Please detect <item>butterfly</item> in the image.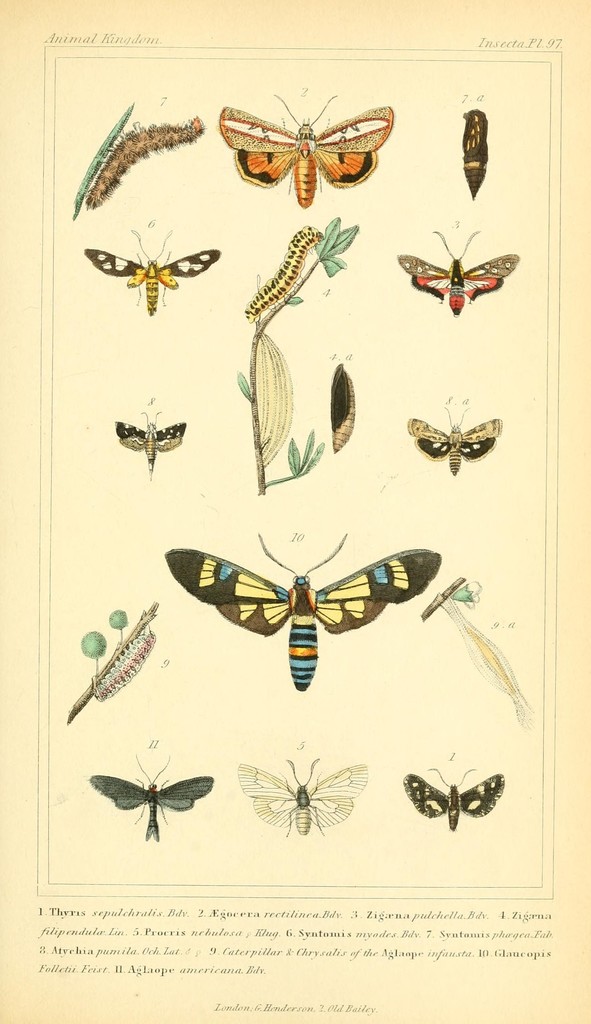
bbox=(218, 95, 393, 204).
